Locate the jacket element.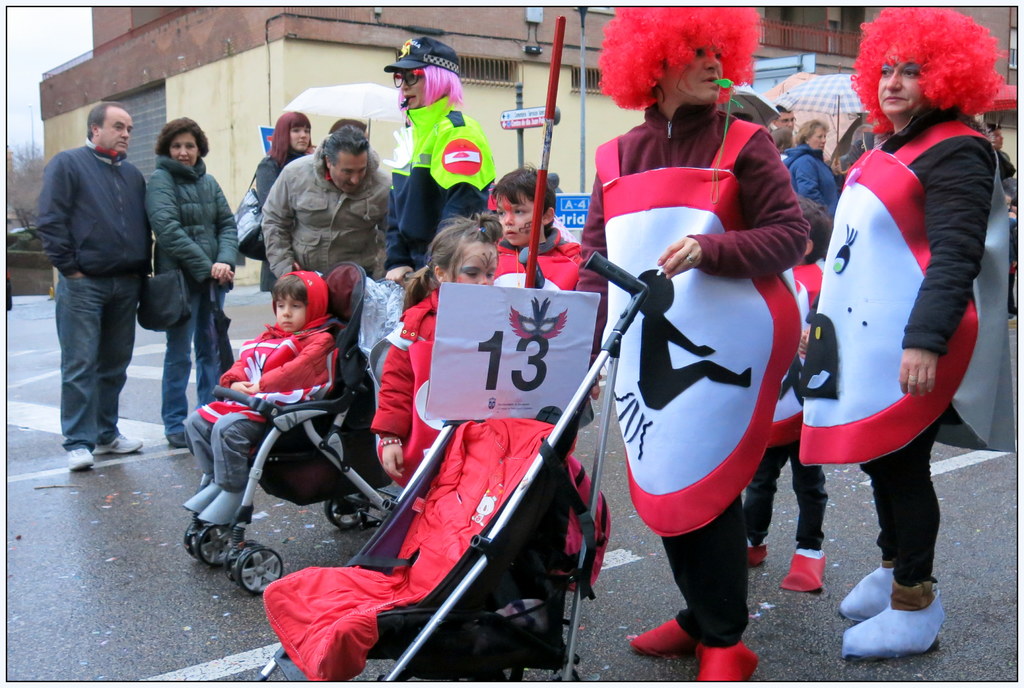
Element bbox: {"left": 37, "top": 139, "right": 147, "bottom": 277}.
